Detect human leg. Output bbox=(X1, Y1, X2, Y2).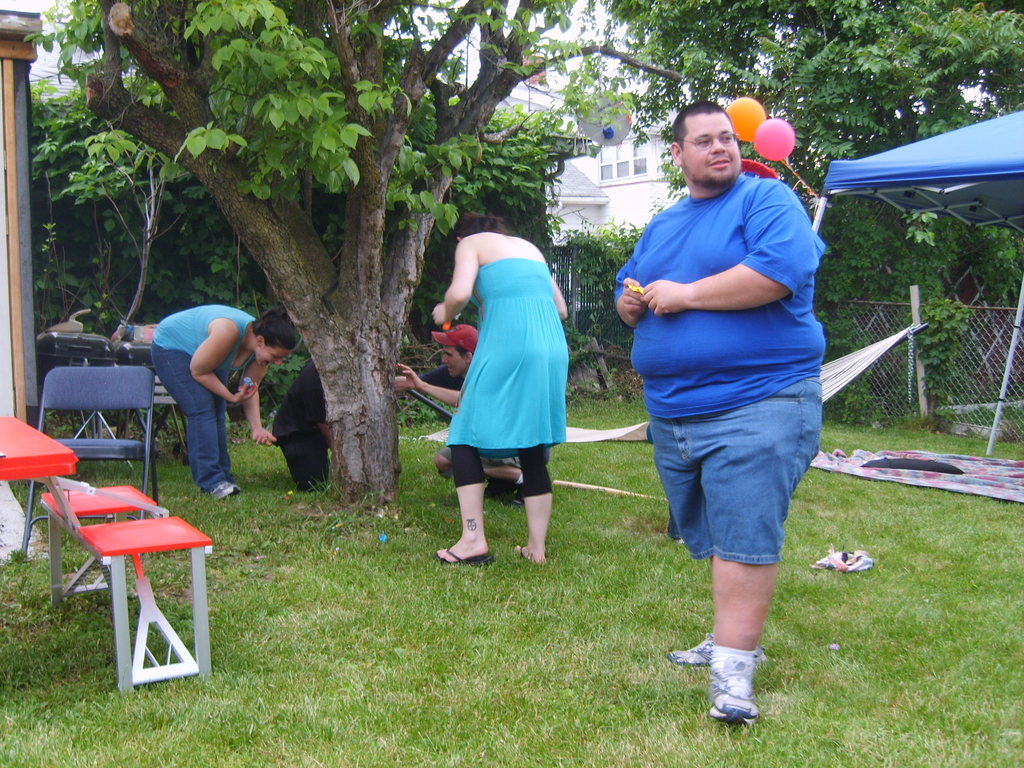
bbox=(150, 346, 239, 500).
